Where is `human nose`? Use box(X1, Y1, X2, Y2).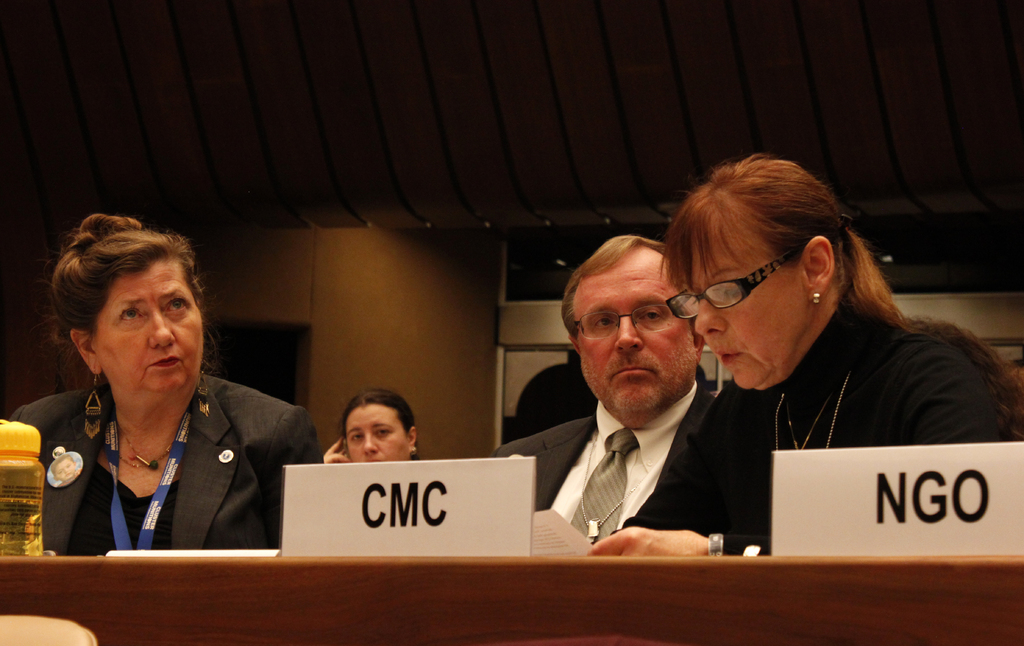
box(691, 297, 729, 338).
